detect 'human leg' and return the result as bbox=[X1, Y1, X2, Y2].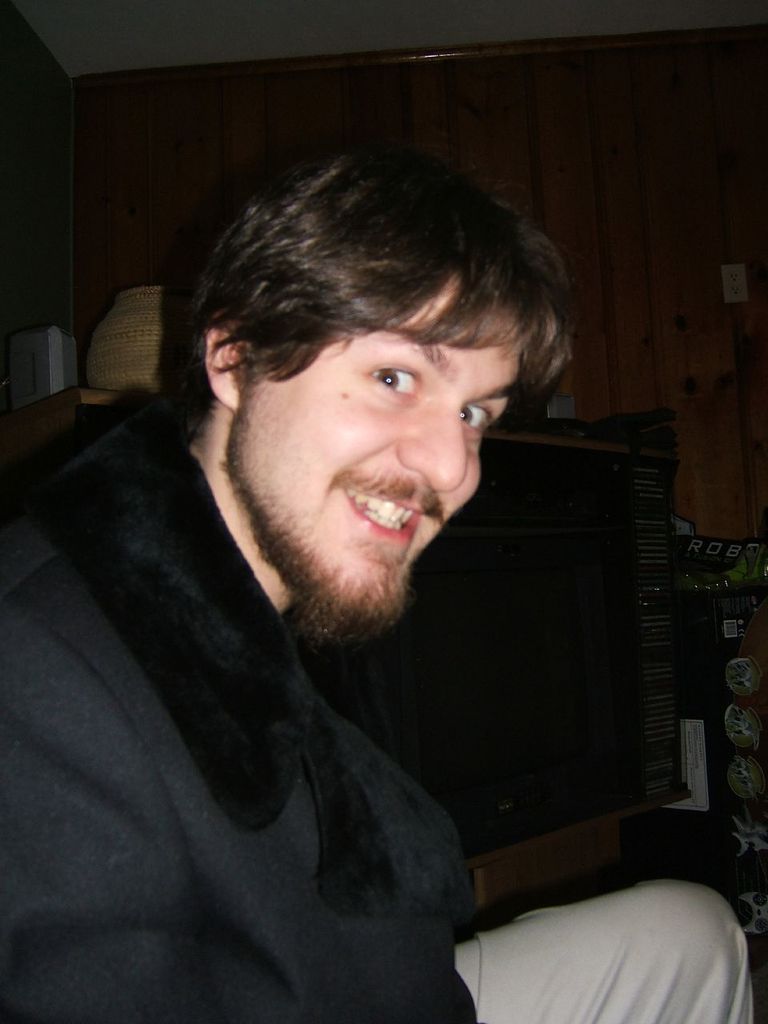
bbox=[450, 877, 755, 1023].
